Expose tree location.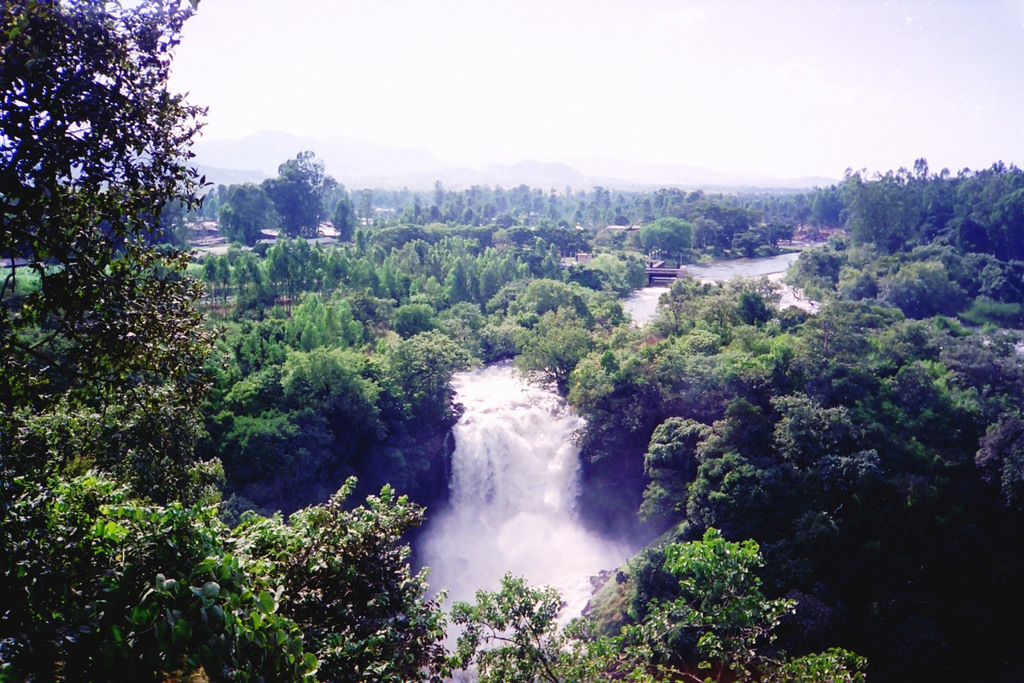
Exposed at 639,215,693,260.
